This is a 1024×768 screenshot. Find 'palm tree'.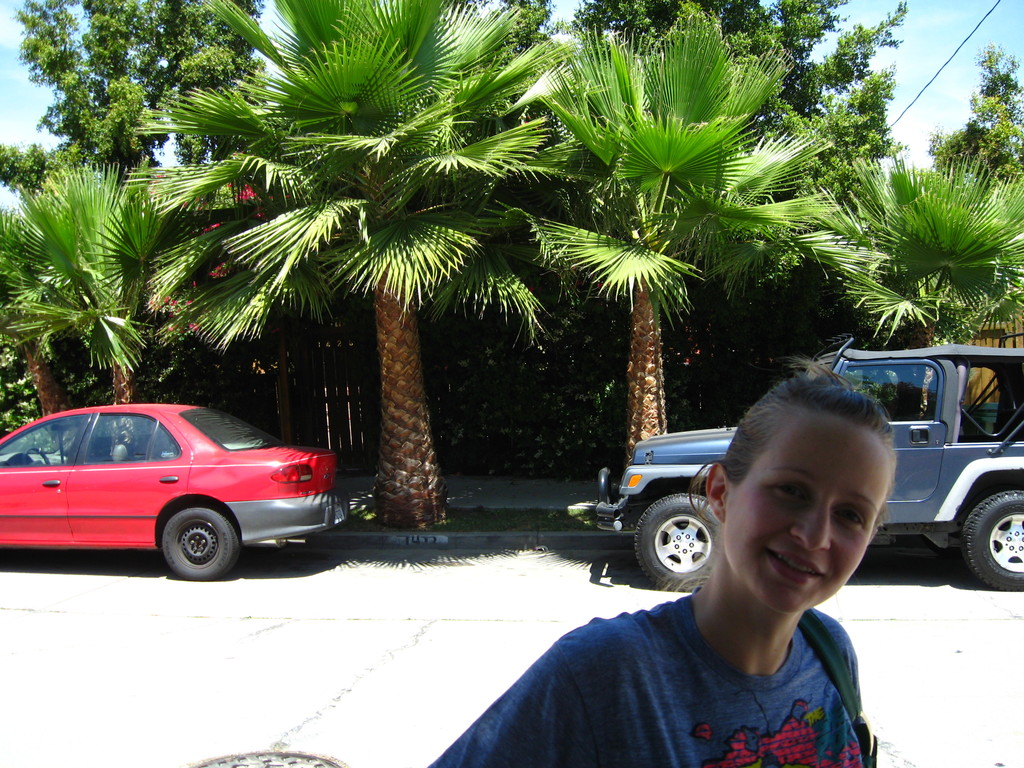
Bounding box: locate(516, 13, 808, 532).
